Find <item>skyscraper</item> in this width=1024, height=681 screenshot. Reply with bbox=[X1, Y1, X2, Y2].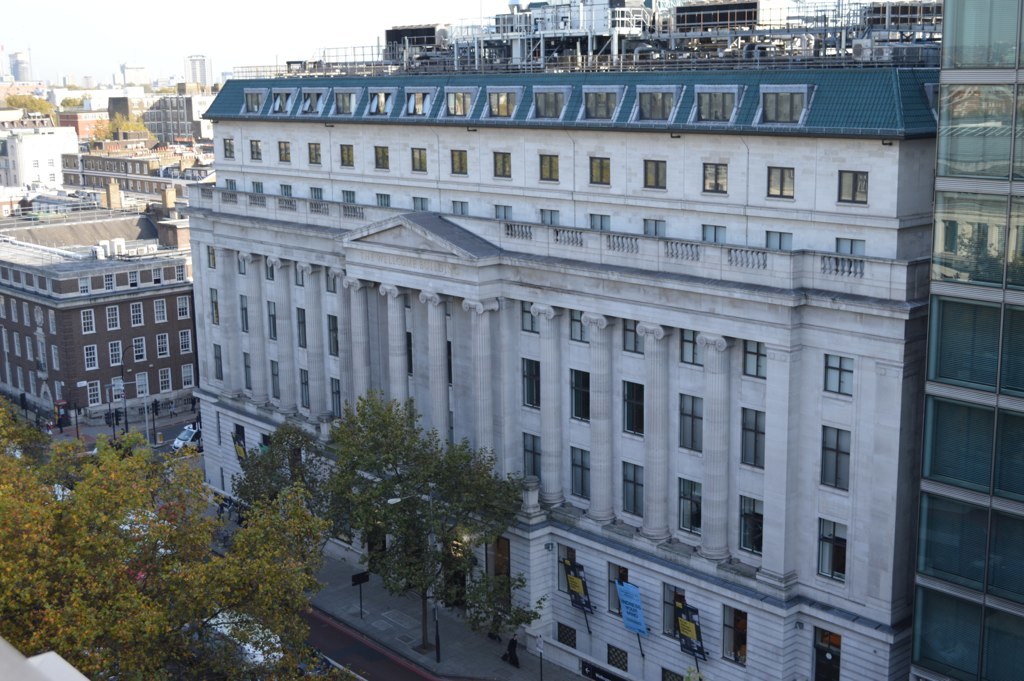
bbox=[0, 204, 210, 473].
